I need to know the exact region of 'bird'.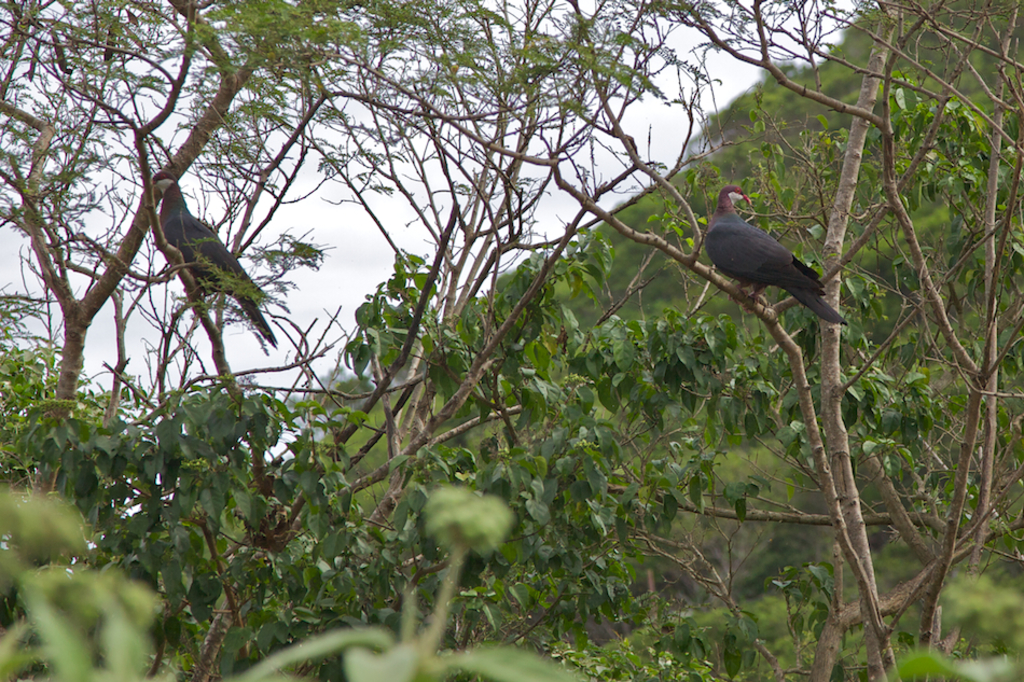
Region: 697, 173, 855, 334.
